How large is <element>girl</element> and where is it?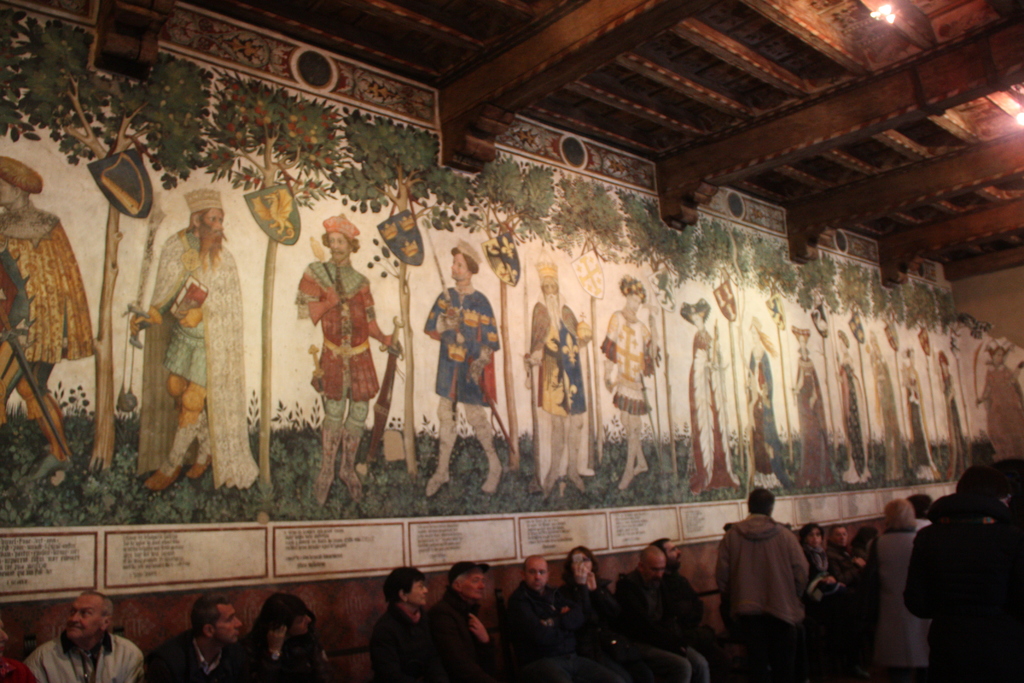
Bounding box: <region>562, 548, 672, 682</region>.
